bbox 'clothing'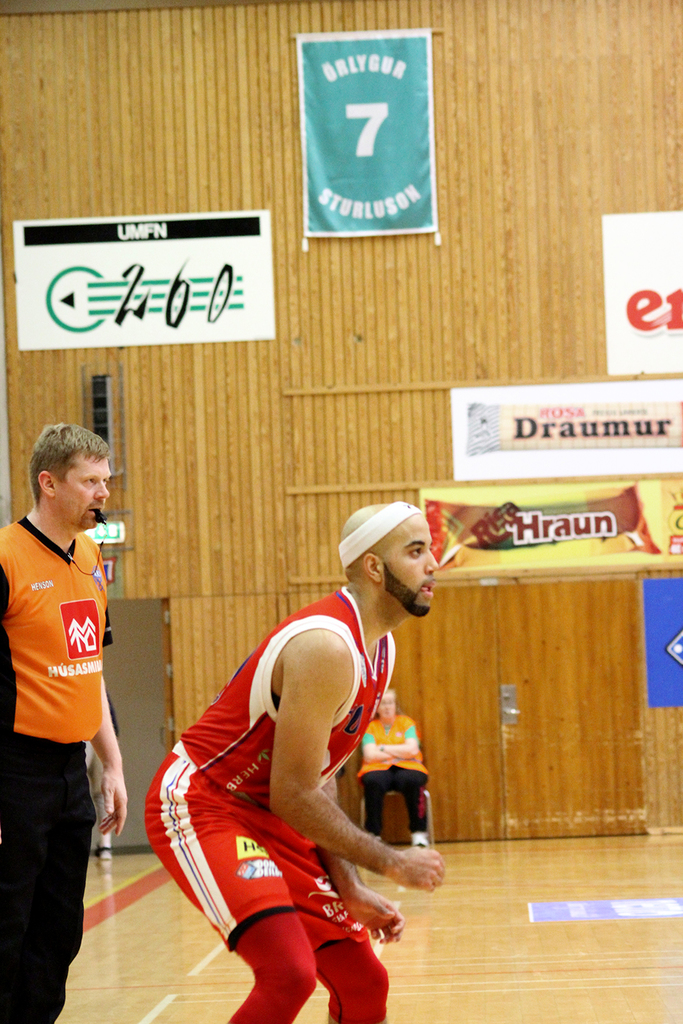
{"x1": 1, "y1": 498, "x2": 110, "y2": 1023}
